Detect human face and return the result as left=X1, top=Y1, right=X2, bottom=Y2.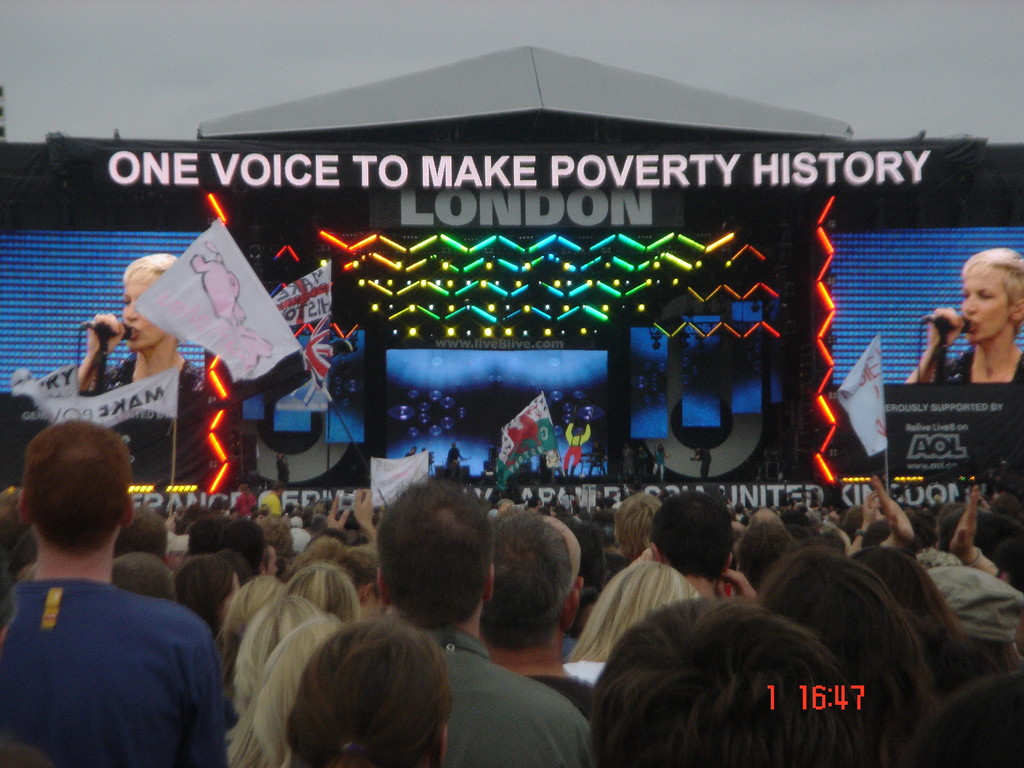
left=122, top=282, right=168, bottom=356.
